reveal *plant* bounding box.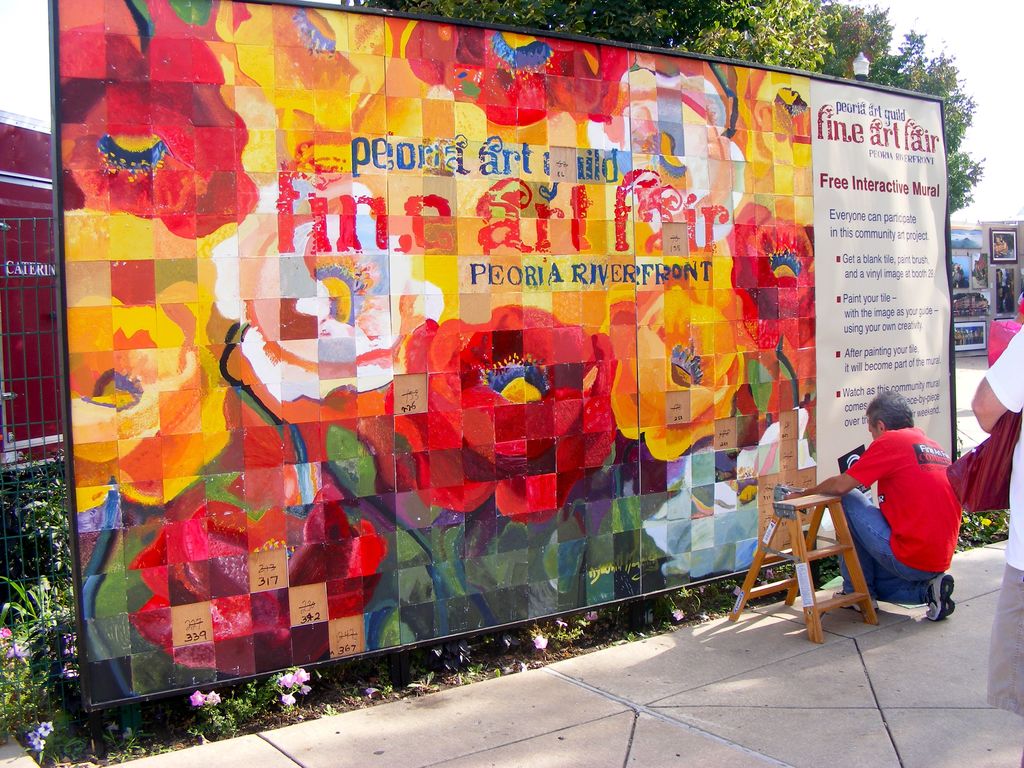
Revealed: <region>0, 447, 92, 598</region>.
